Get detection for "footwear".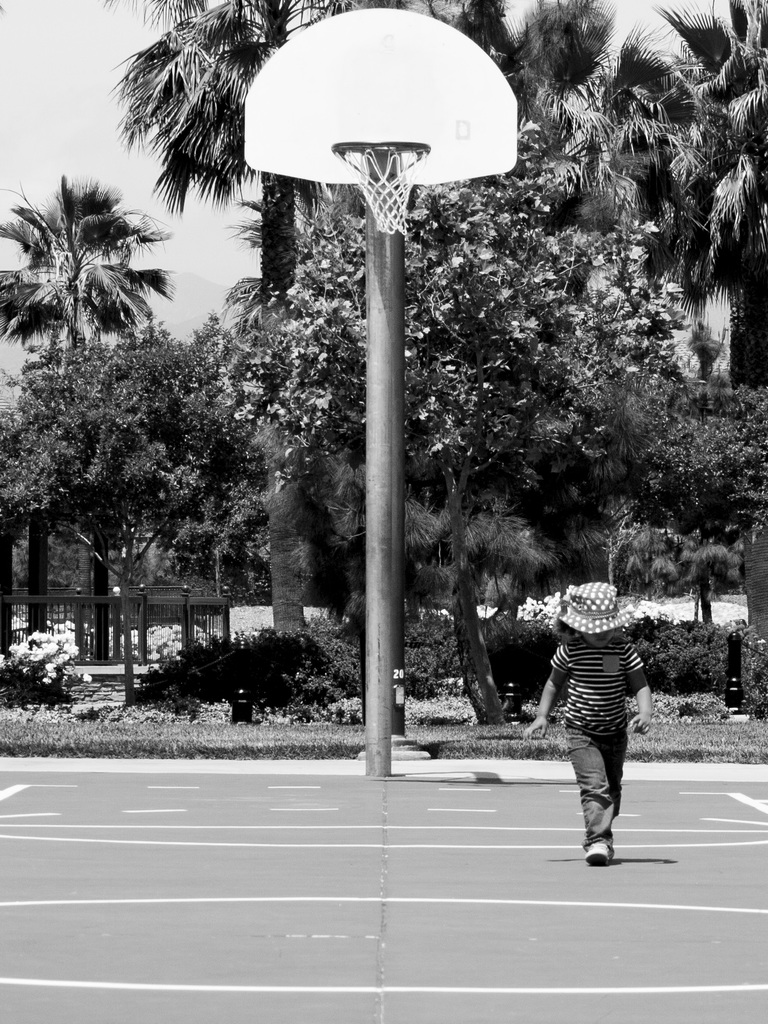
Detection: <bbox>580, 841, 611, 865</bbox>.
